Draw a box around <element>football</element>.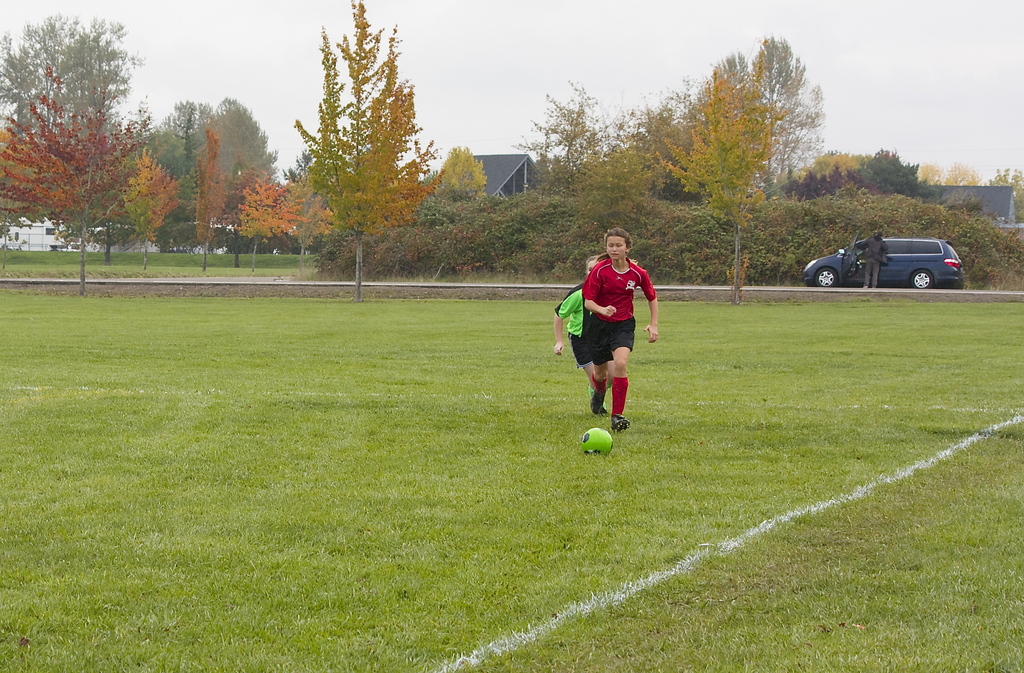
(x1=582, y1=427, x2=612, y2=456).
